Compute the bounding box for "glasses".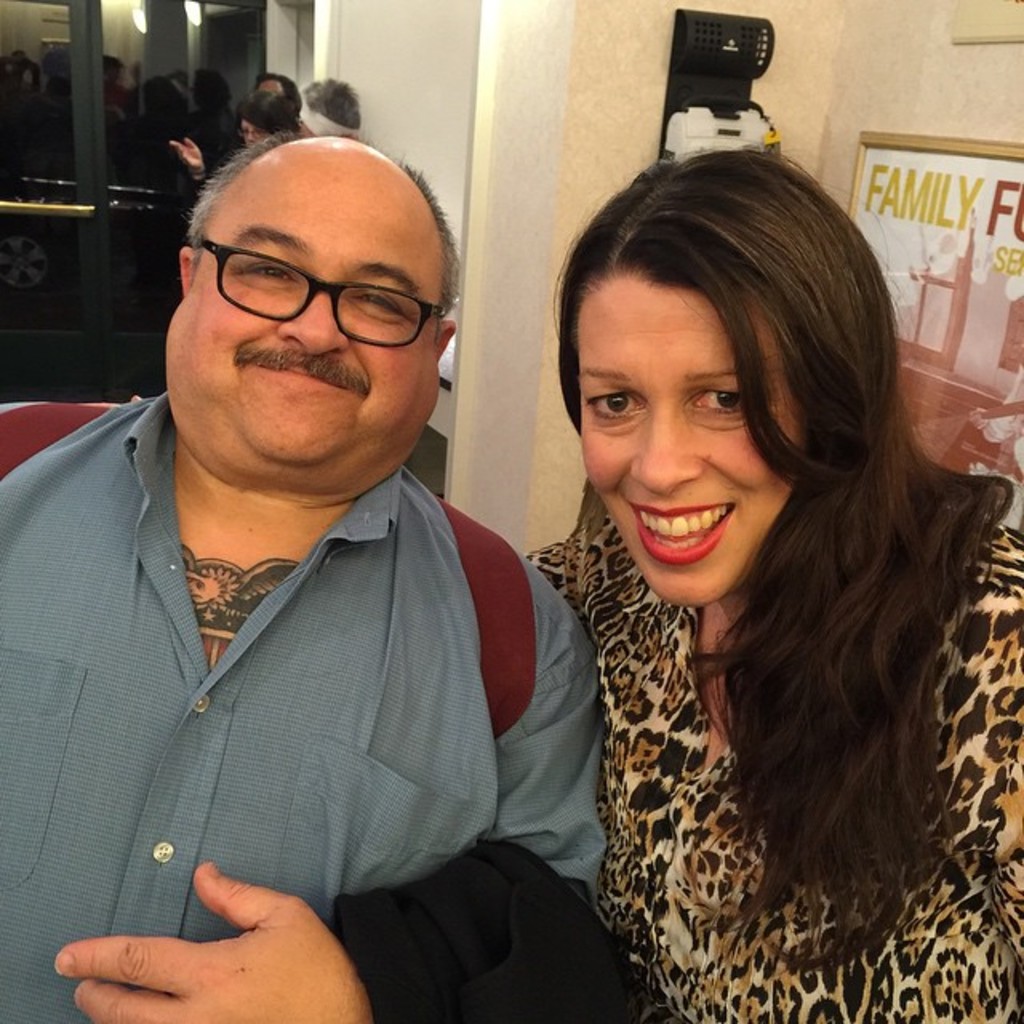
178/242/451/341.
